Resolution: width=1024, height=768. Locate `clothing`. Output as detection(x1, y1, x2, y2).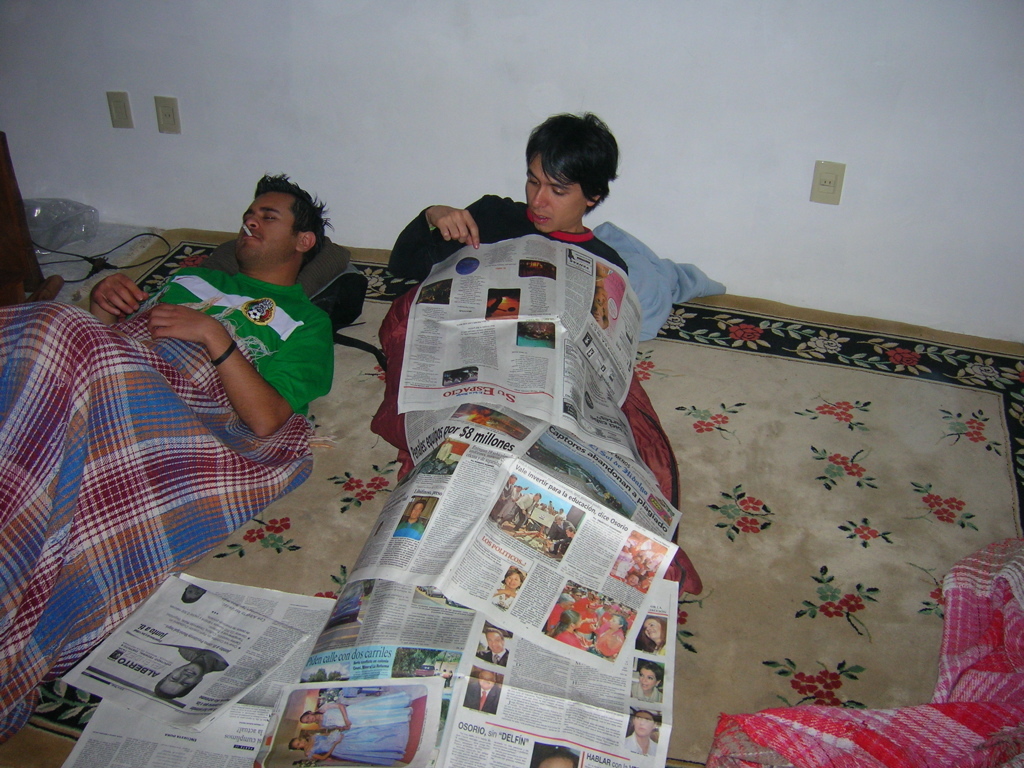
detection(653, 645, 667, 656).
